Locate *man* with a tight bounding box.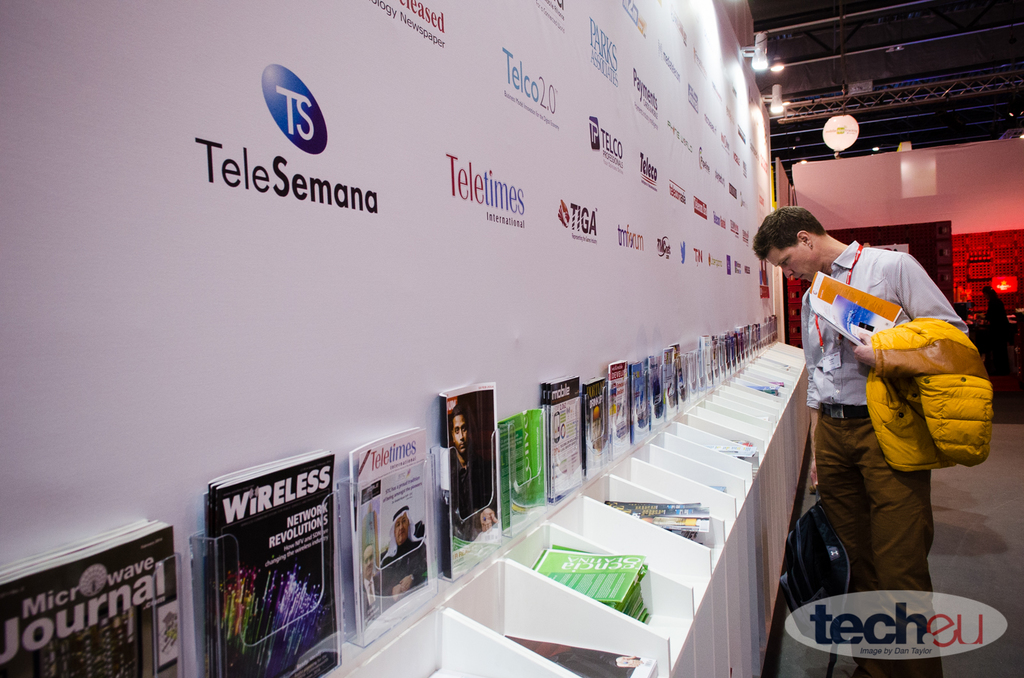
<bbox>451, 411, 493, 519</bbox>.
